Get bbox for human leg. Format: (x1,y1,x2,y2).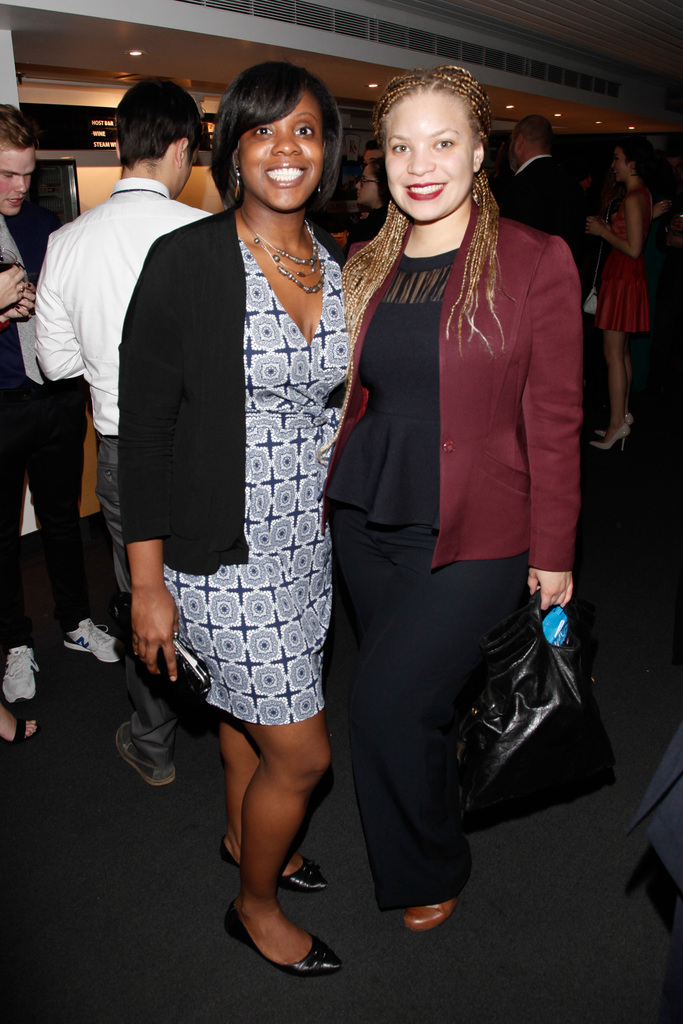
(92,435,176,784).
